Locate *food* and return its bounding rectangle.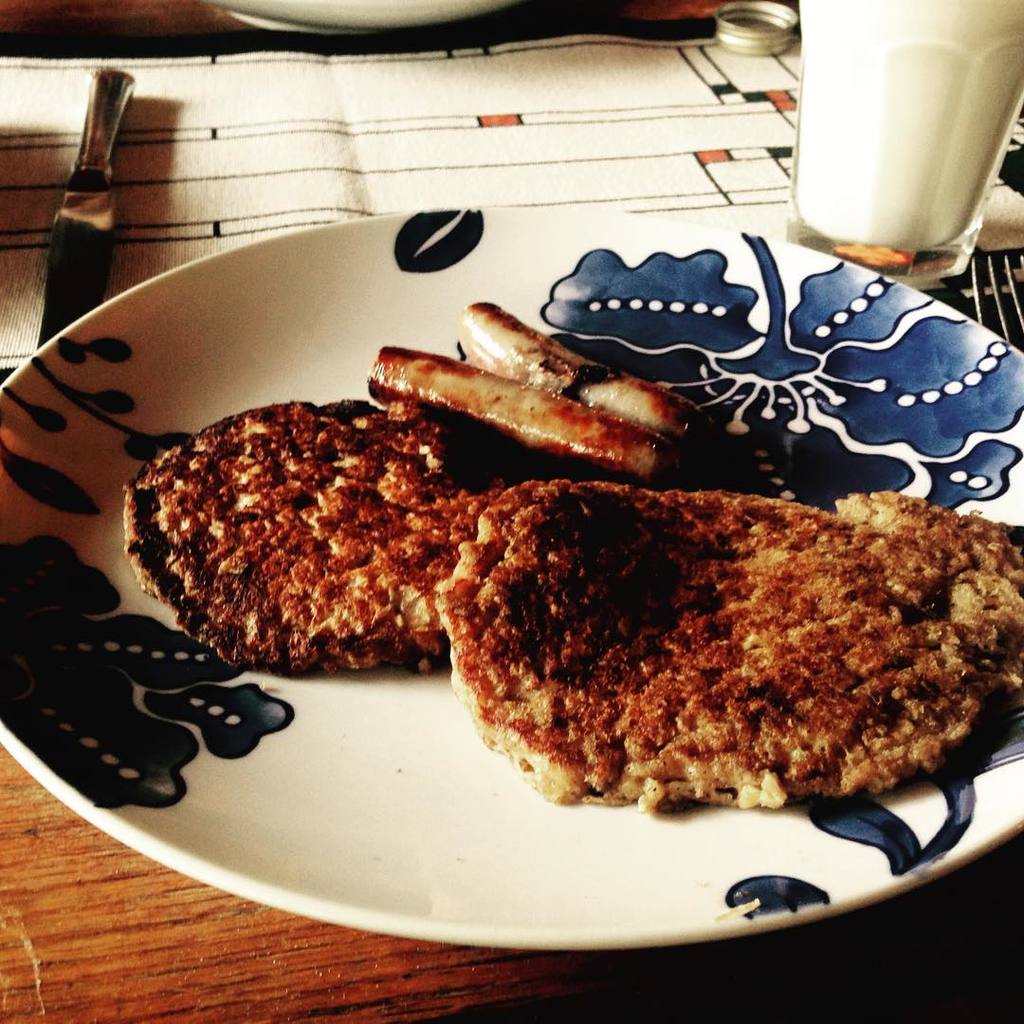
box(457, 300, 714, 461).
